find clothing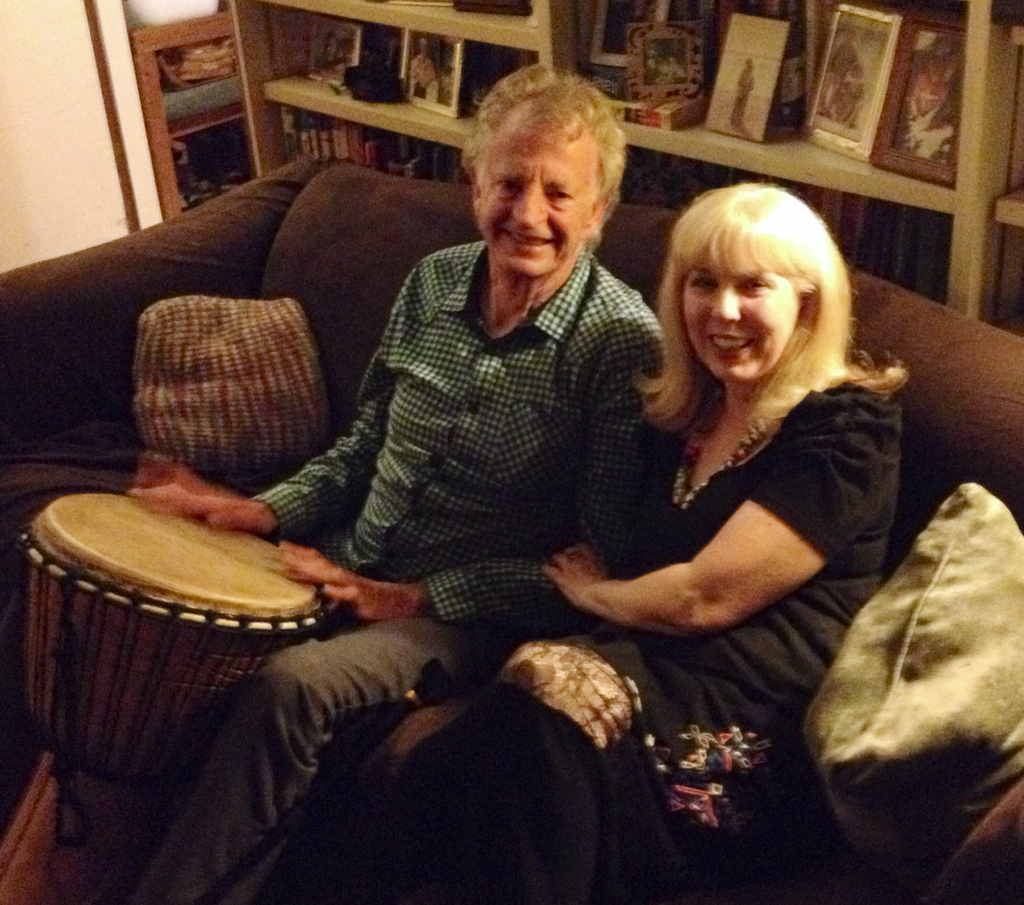
(left=340, top=373, right=899, bottom=904)
